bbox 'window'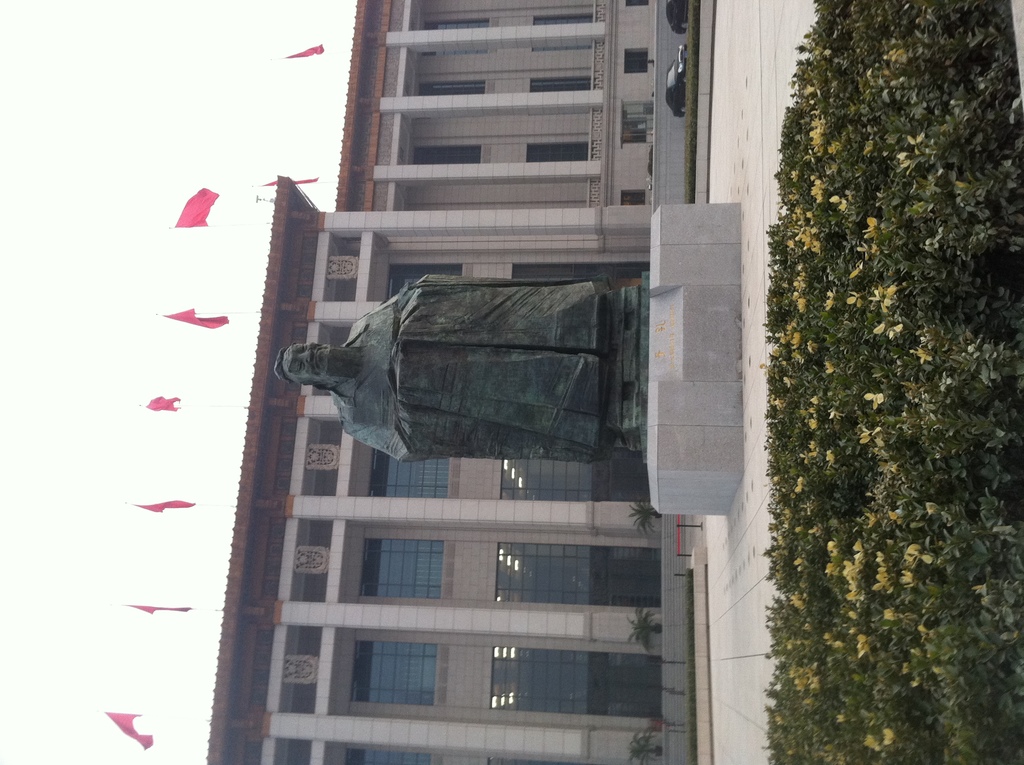
[407,143,484,171]
